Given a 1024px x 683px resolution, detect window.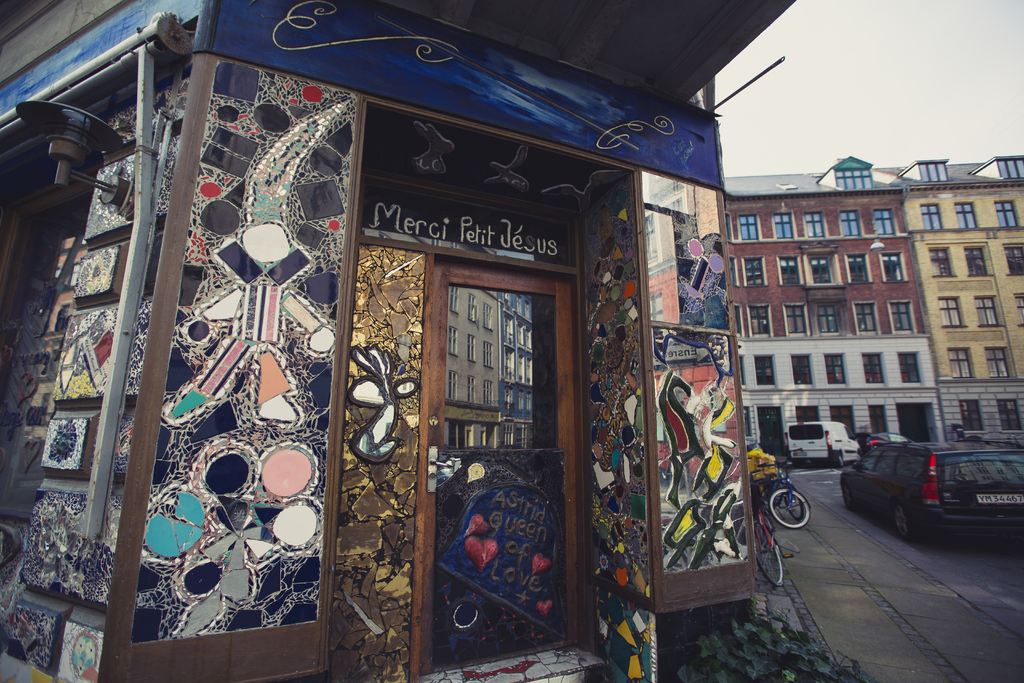
735,211,760,240.
